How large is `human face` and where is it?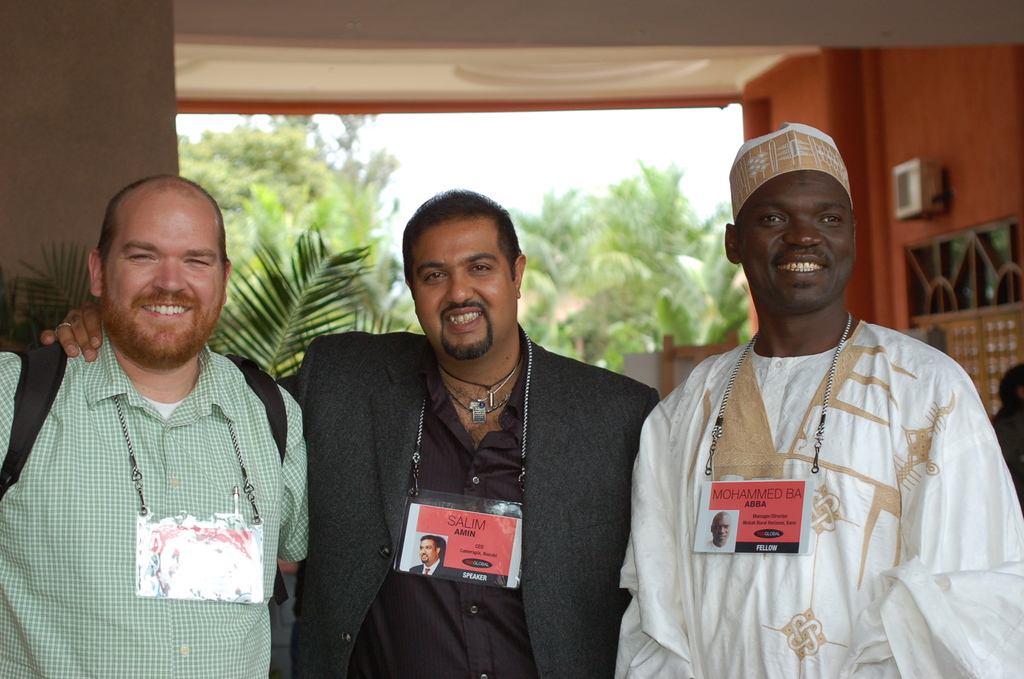
Bounding box: {"left": 412, "top": 217, "right": 518, "bottom": 358}.
